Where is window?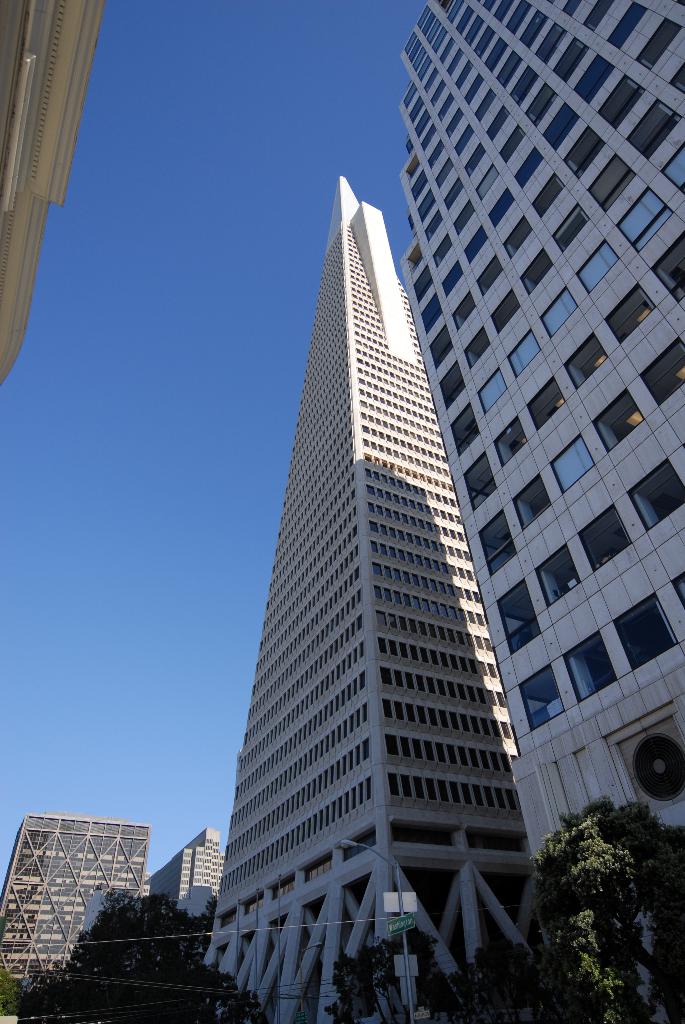
(left=479, top=444, right=517, bottom=481).
